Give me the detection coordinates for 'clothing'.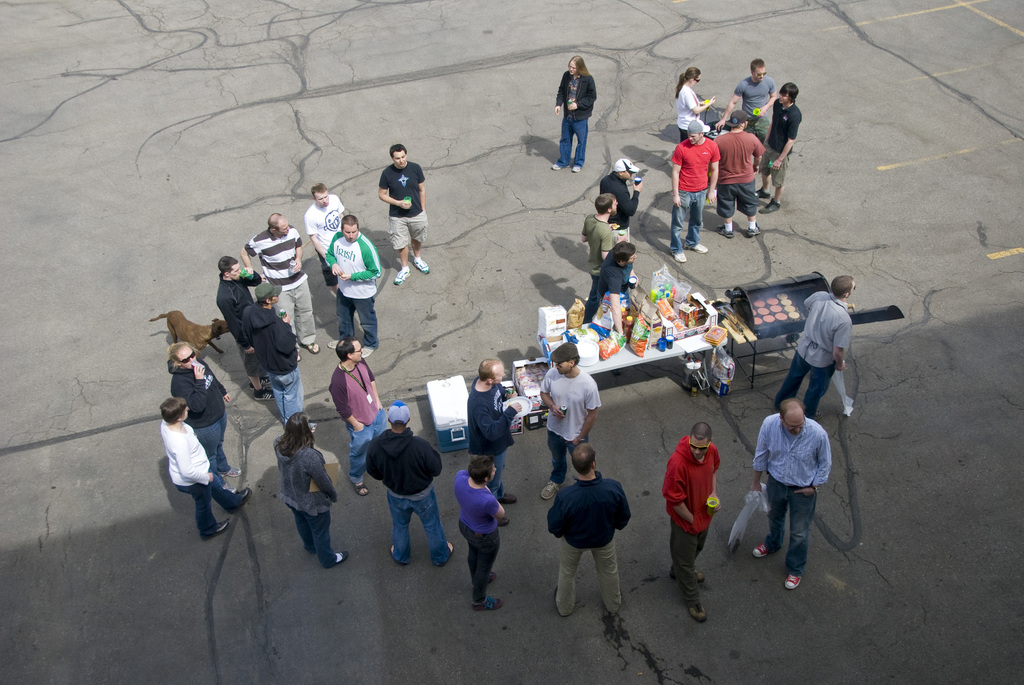
[385, 167, 431, 244].
